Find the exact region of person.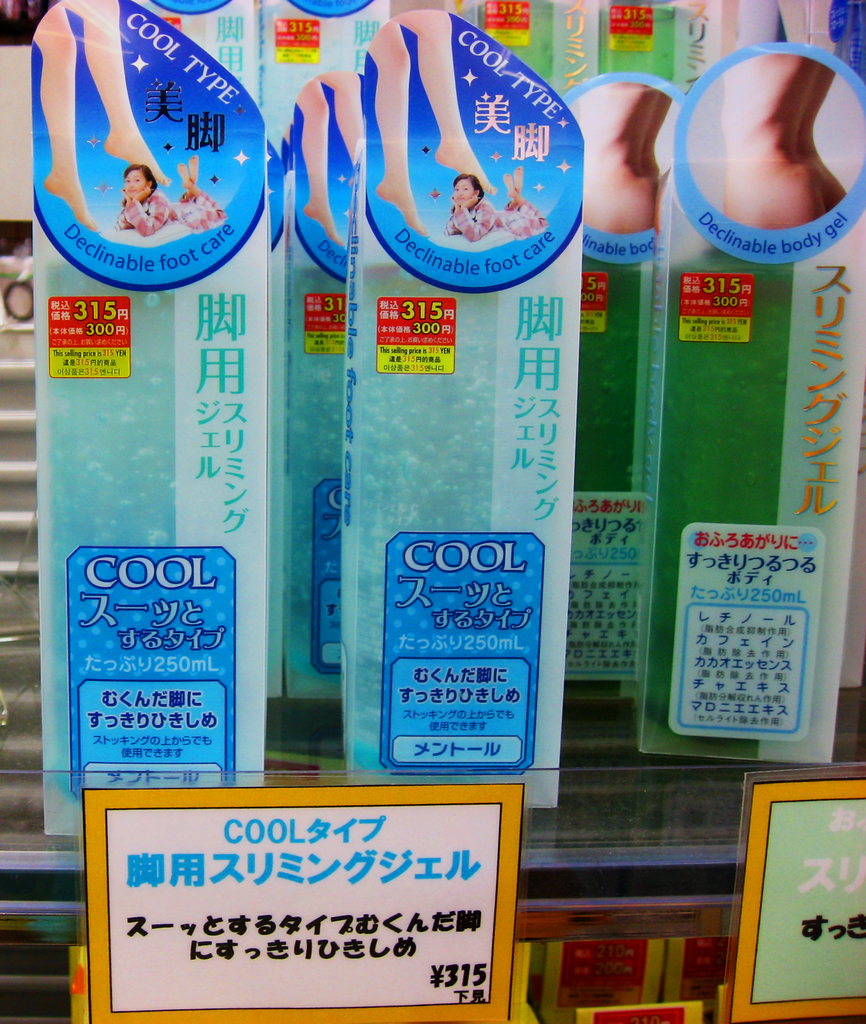
Exact region: [x1=562, y1=74, x2=674, y2=239].
